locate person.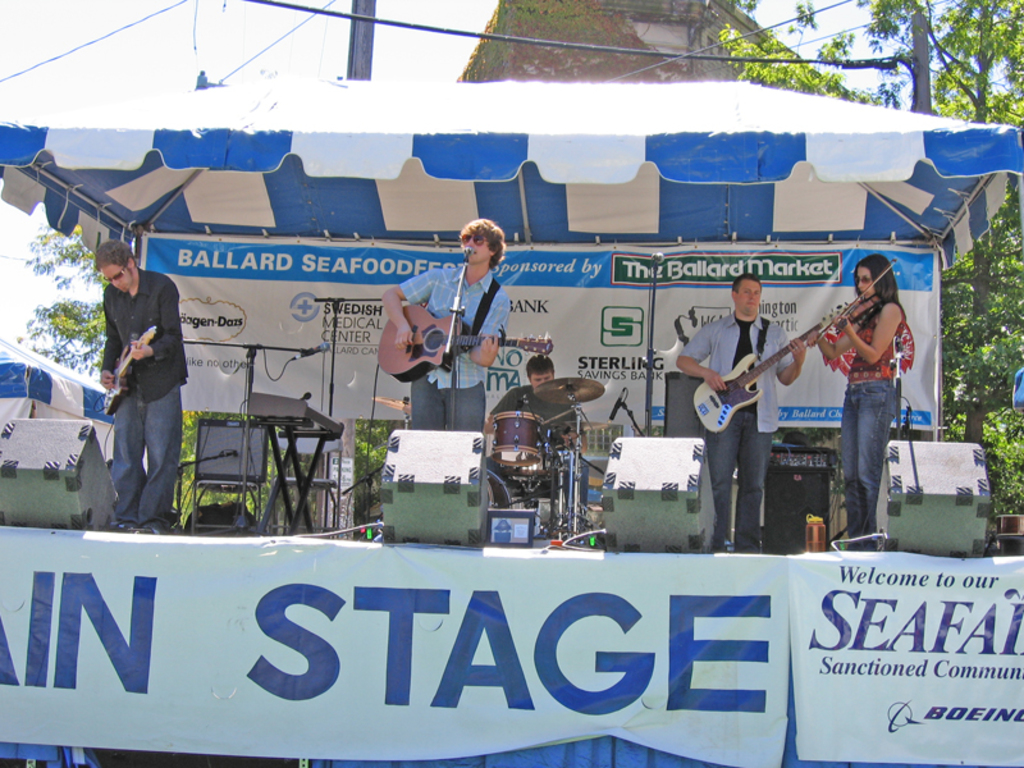
Bounding box: bbox=[376, 223, 507, 433].
